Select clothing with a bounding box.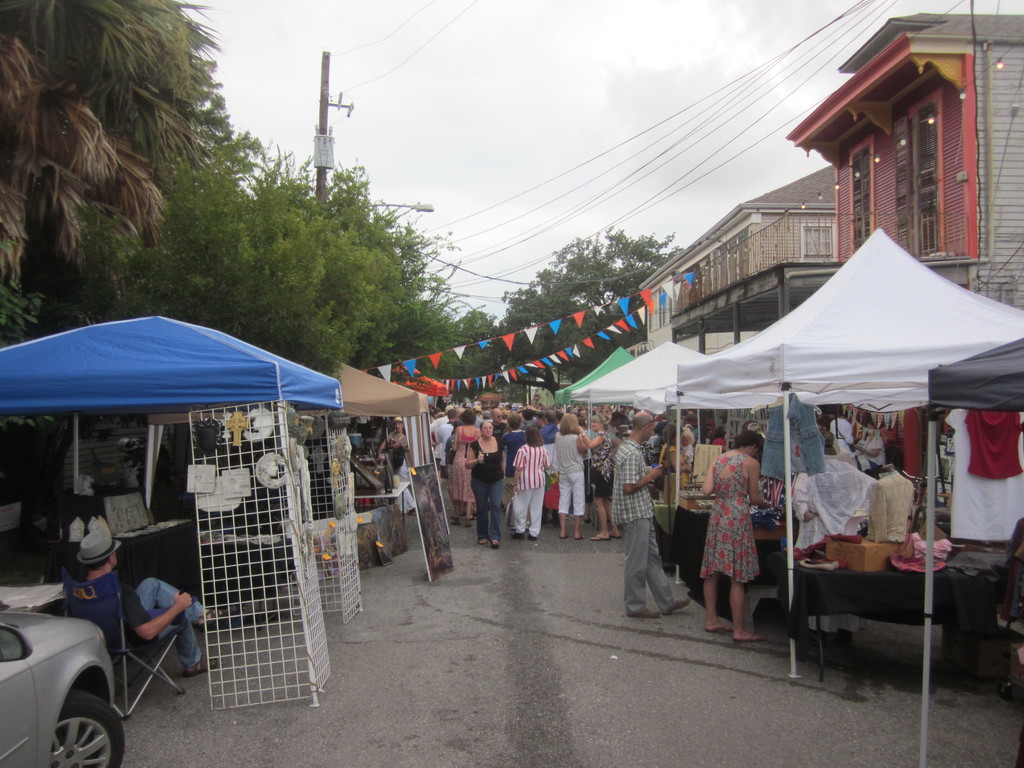
{"x1": 538, "y1": 425, "x2": 557, "y2": 440}.
